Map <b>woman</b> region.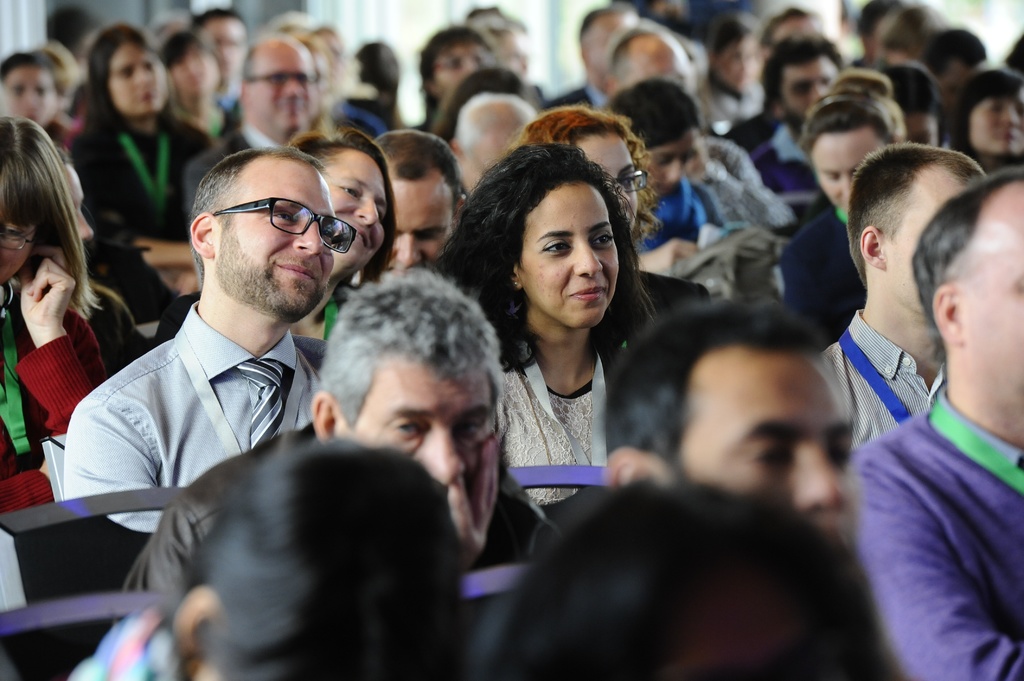
Mapped to (x1=287, y1=129, x2=394, y2=340).
